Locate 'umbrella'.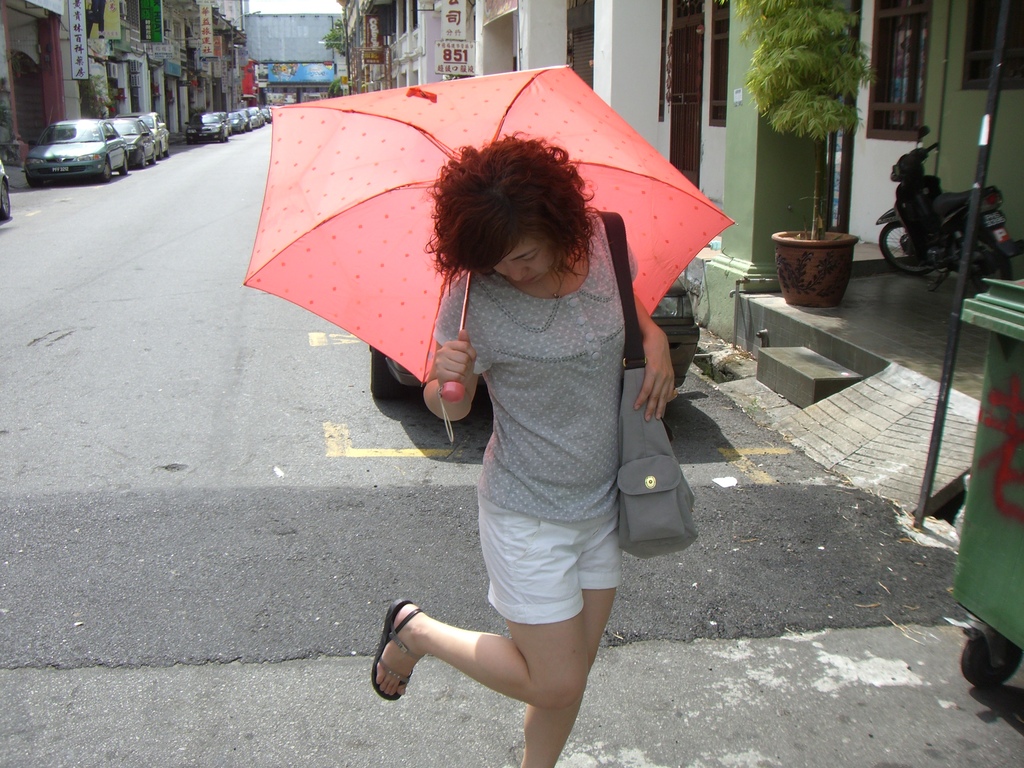
Bounding box: crop(235, 65, 737, 442).
